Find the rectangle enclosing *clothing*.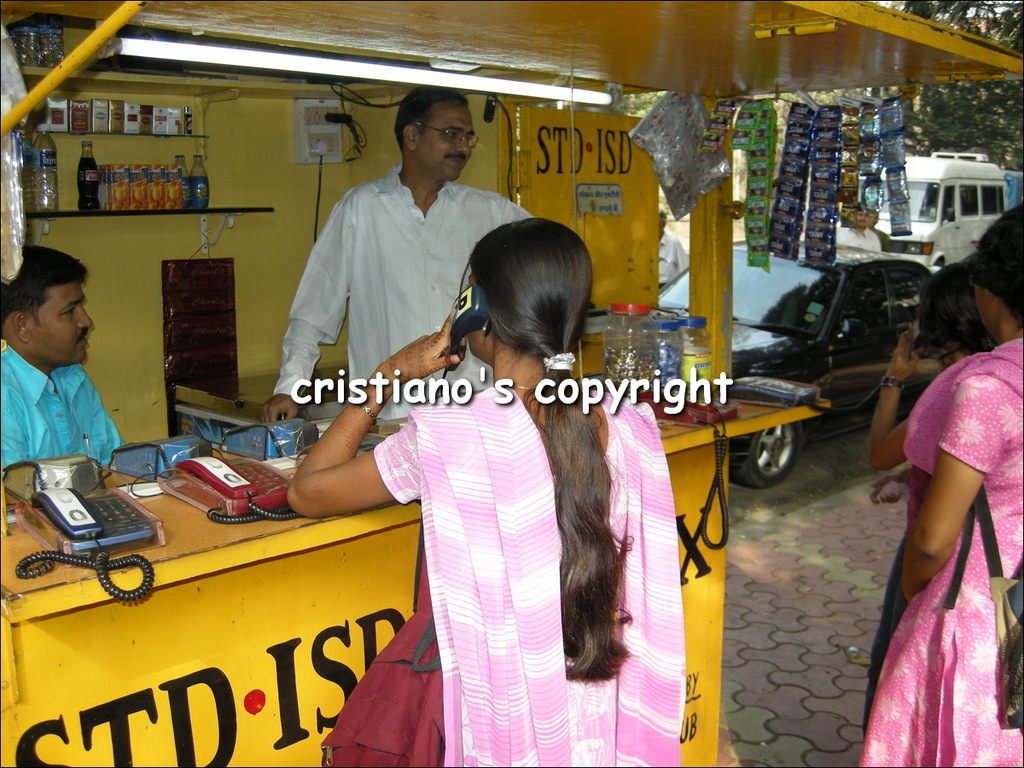
857 341 1023 762.
